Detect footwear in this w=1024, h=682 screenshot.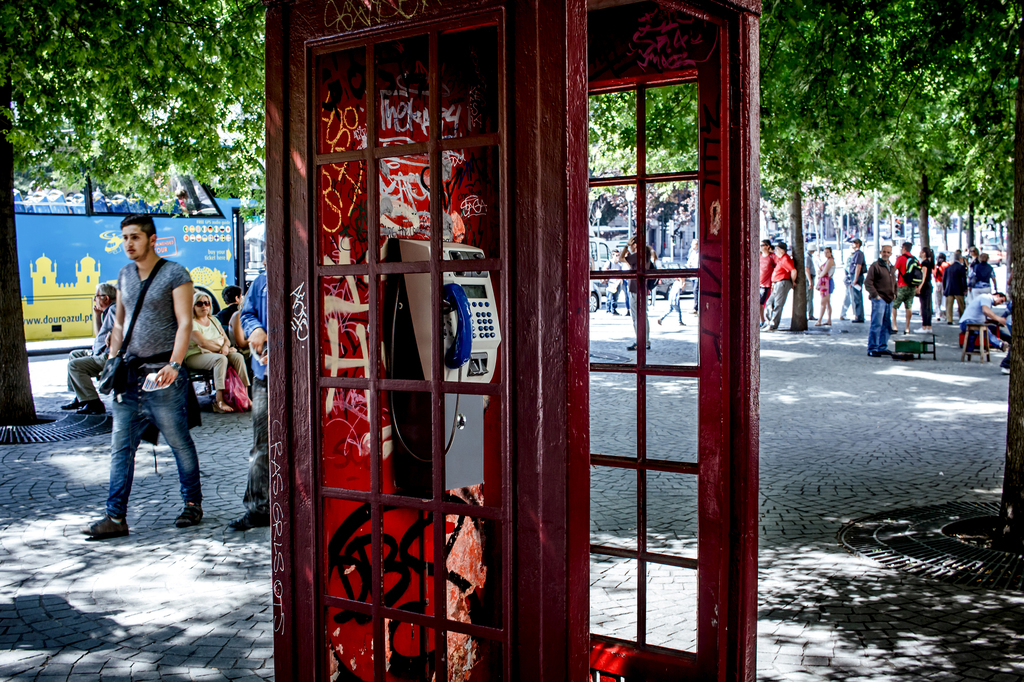
Detection: 646, 344, 650, 349.
